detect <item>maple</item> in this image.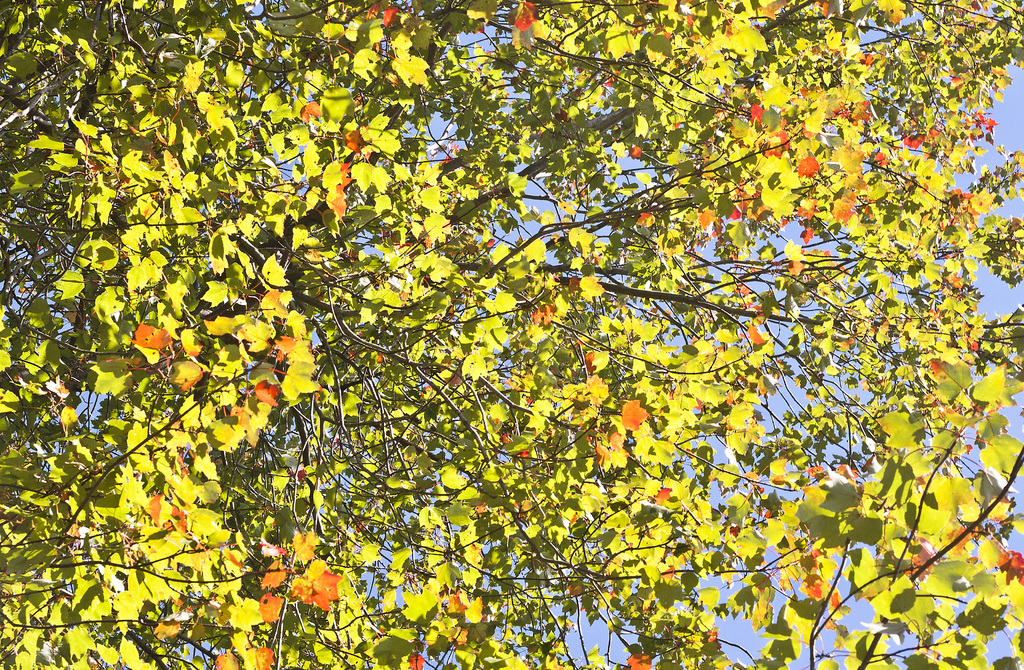
Detection: [x1=0, y1=7, x2=977, y2=669].
